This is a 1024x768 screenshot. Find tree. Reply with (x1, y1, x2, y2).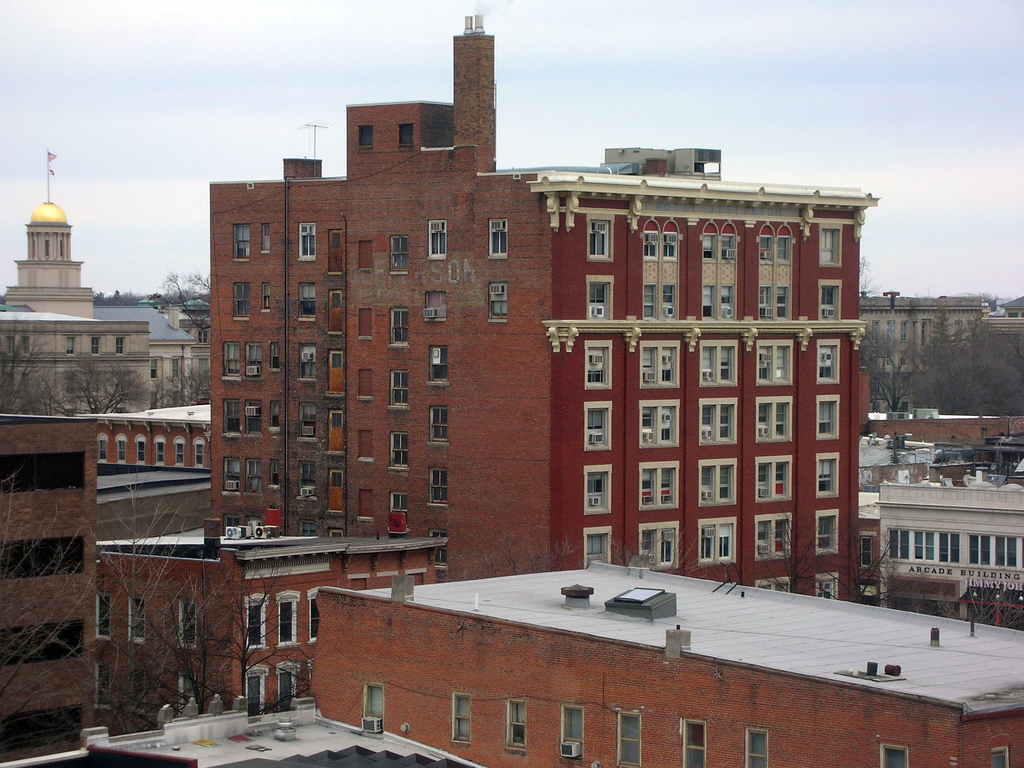
(35, 333, 163, 433).
